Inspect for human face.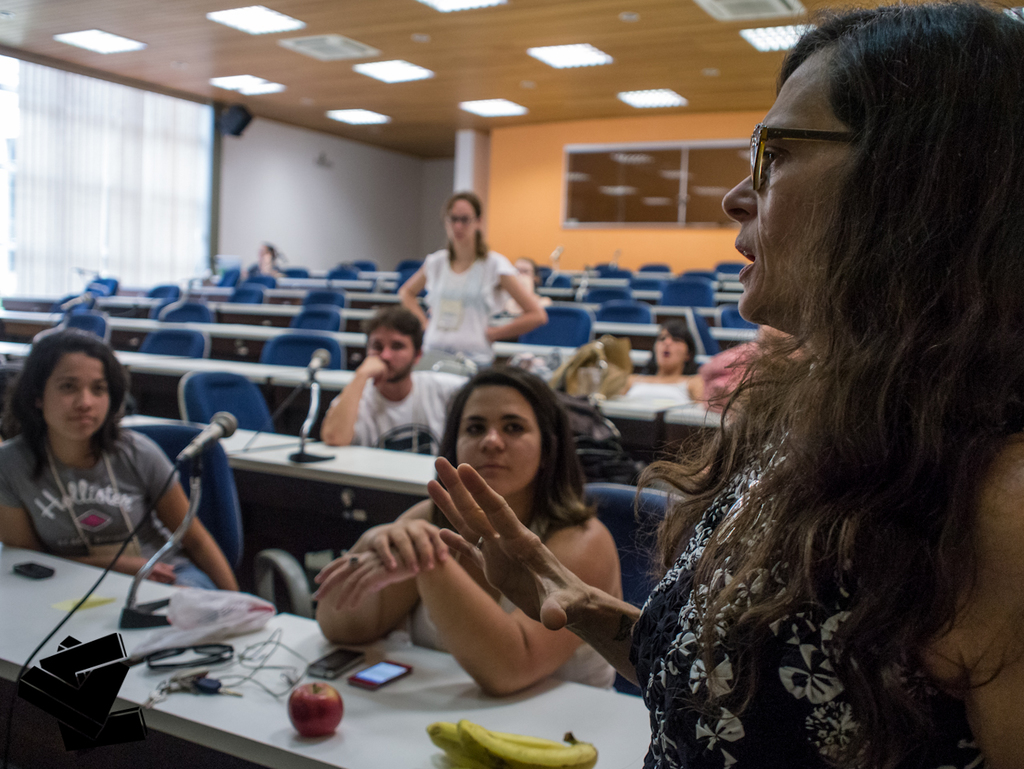
Inspection: (442,198,481,243).
